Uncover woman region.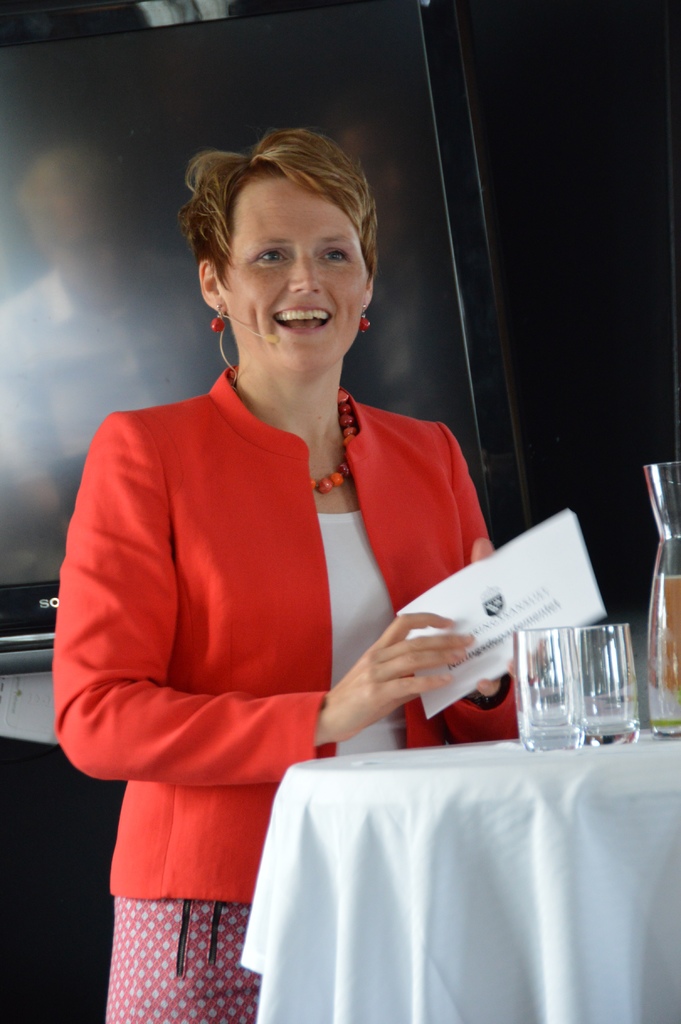
Uncovered: (34, 84, 524, 938).
